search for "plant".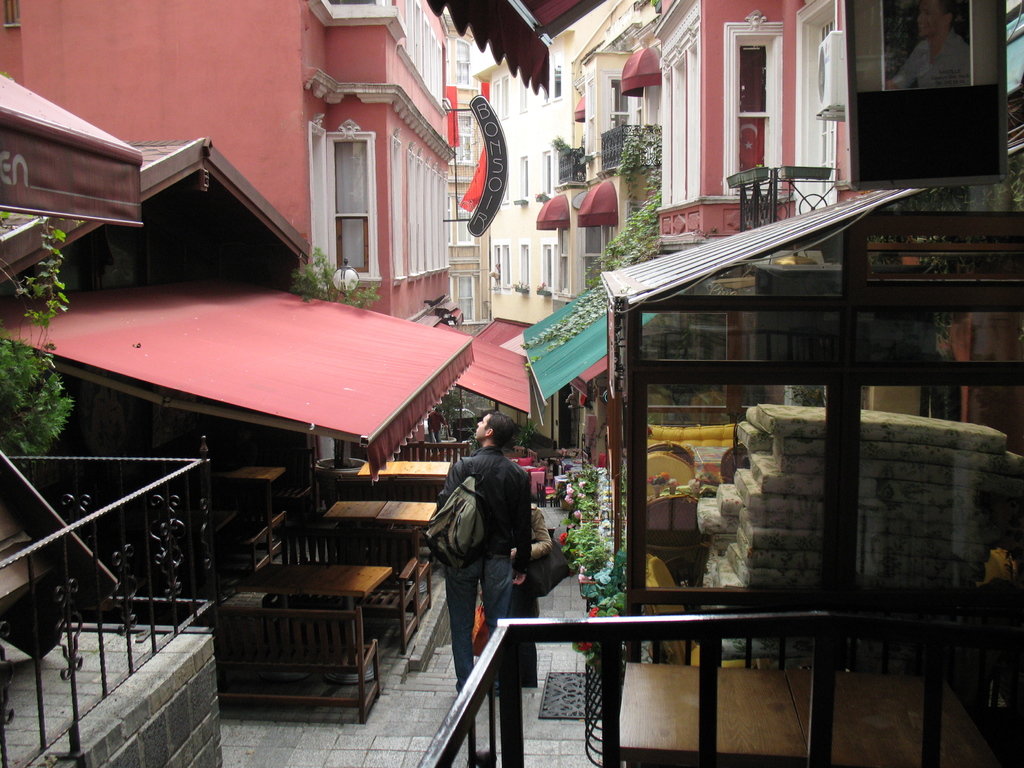
Found at {"left": 0, "top": 213, "right": 72, "bottom": 459}.
